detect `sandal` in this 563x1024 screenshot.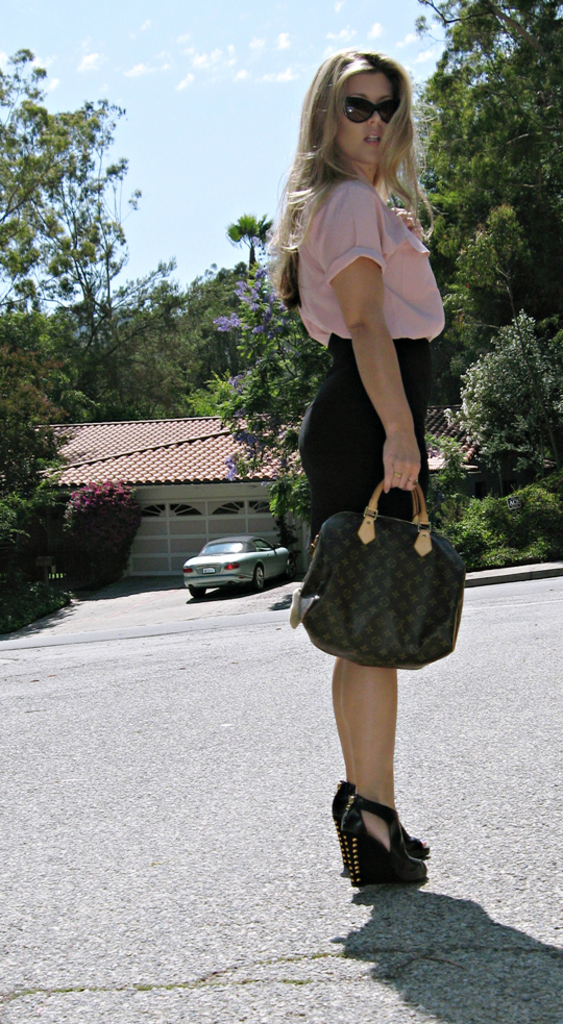
Detection: 328, 769, 436, 883.
